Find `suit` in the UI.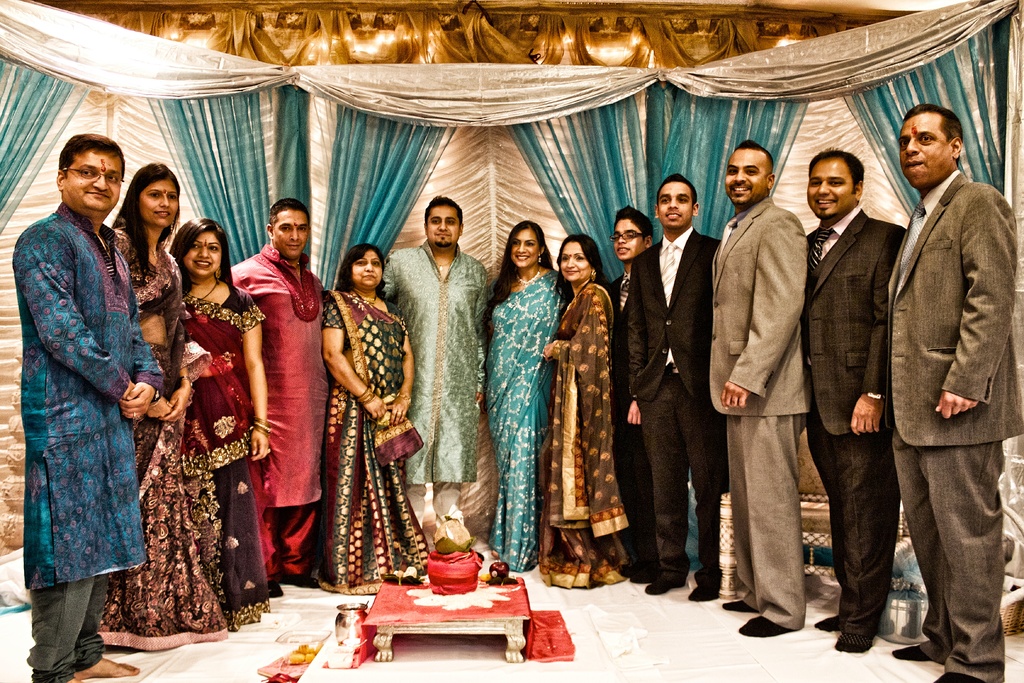
UI element at (888,169,1023,682).
